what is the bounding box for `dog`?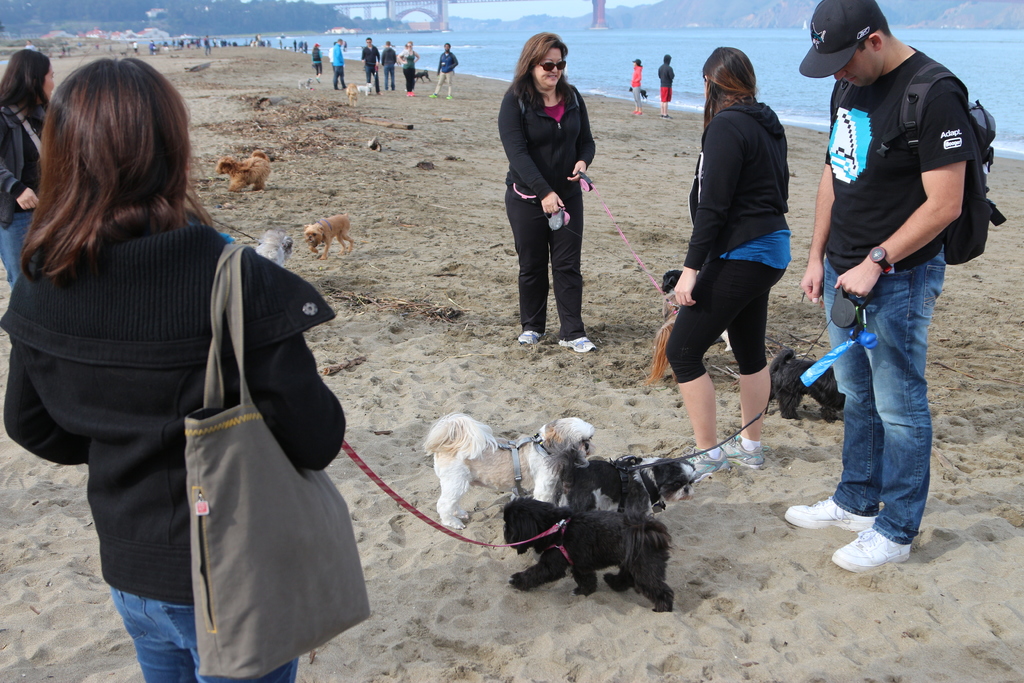
[left=299, top=213, right=359, bottom=252].
